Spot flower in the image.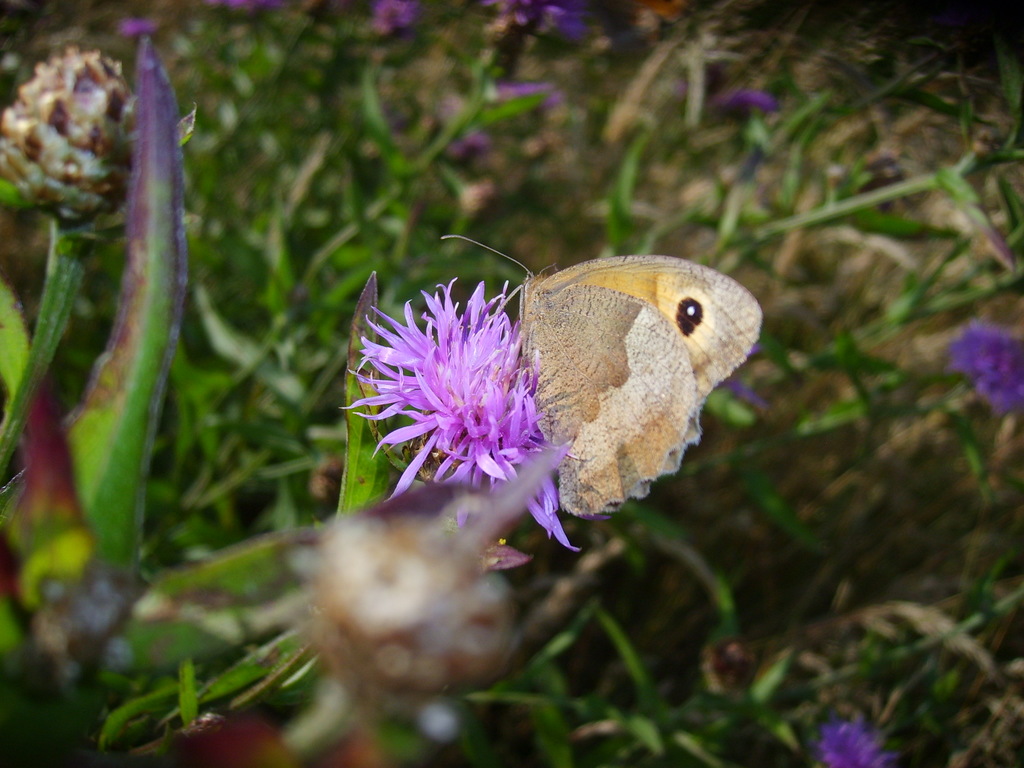
flower found at detection(343, 260, 563, 512).
